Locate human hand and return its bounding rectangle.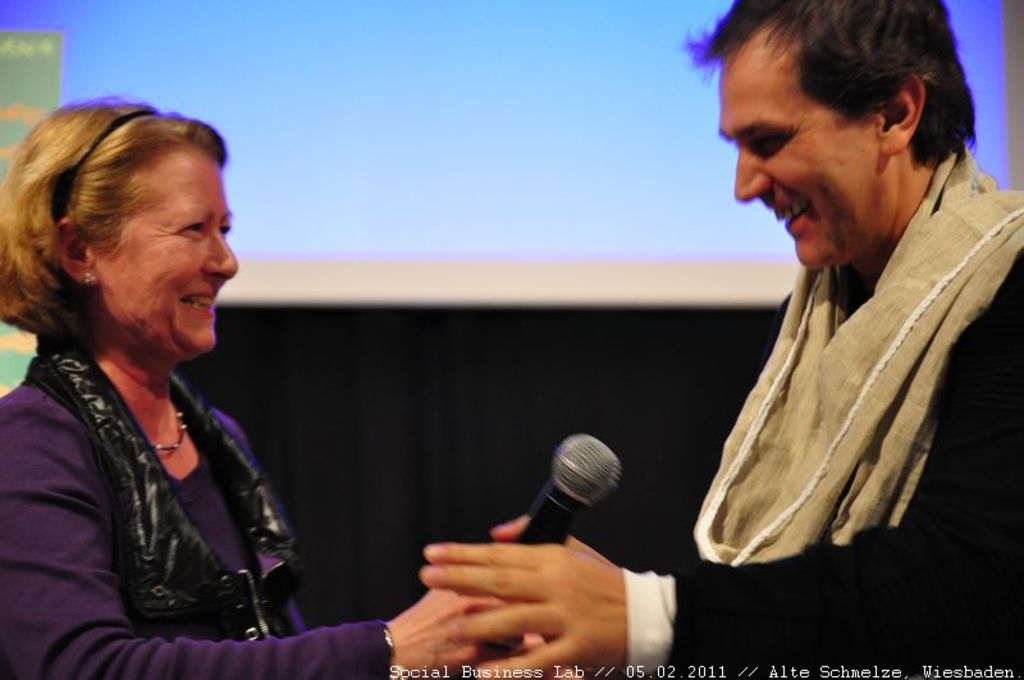
{"left": 390, "top": 526, "right": 654, "bottom": 654}.
